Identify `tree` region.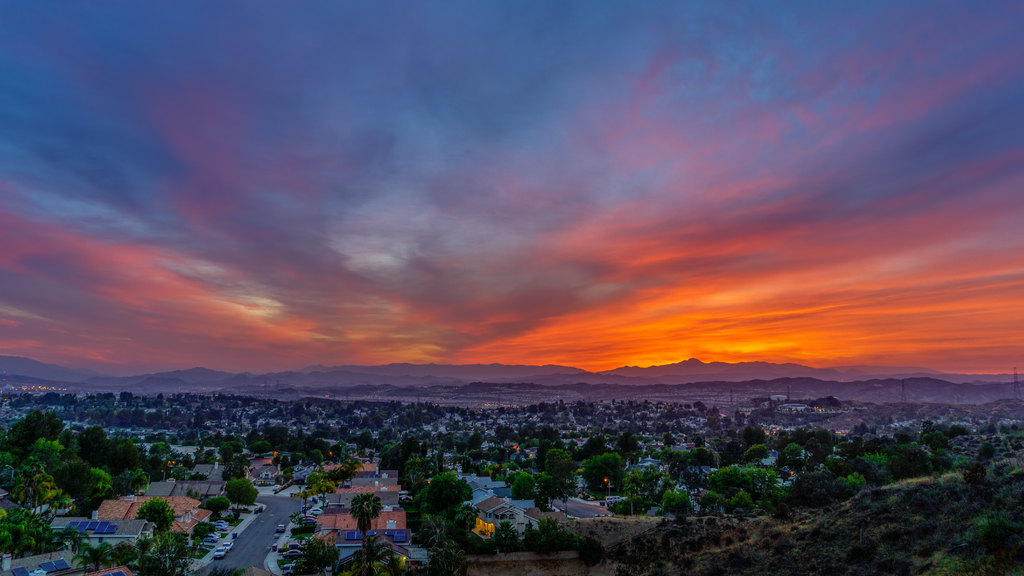
Region: <box>351,540,392,575</box>.
